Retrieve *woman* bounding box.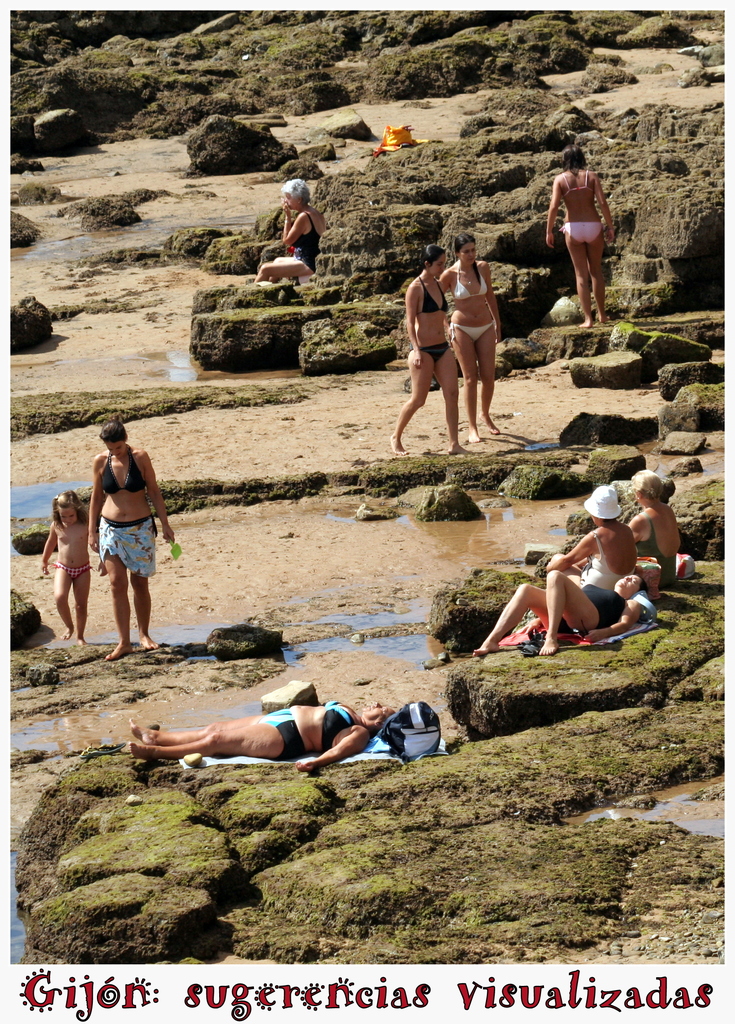
Bounding box: select_region(438, 230, 500, 445).
